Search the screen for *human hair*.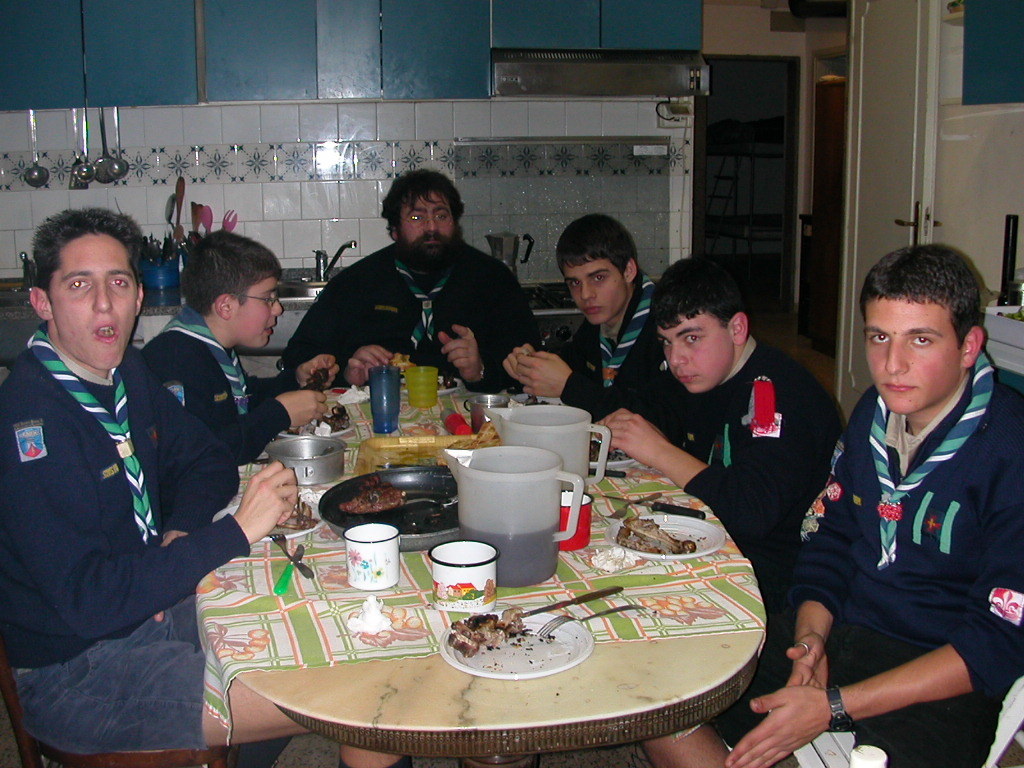
Found at l=179, t=228, r=283, b=317.
